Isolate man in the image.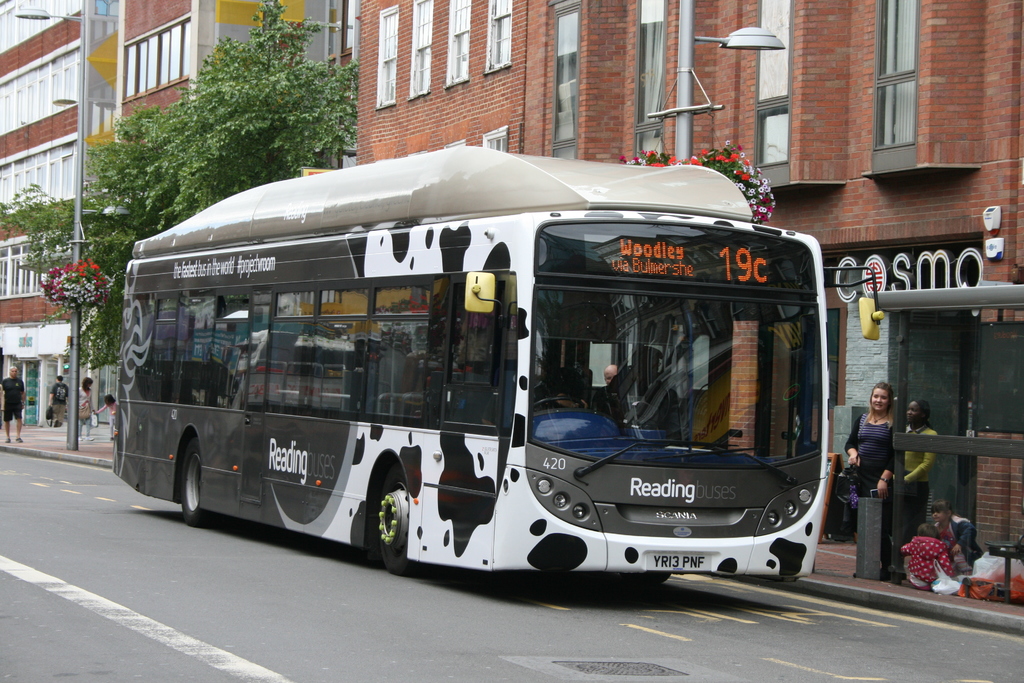
Isolated region: [left=45, top=374, right=69, bottom=425].
